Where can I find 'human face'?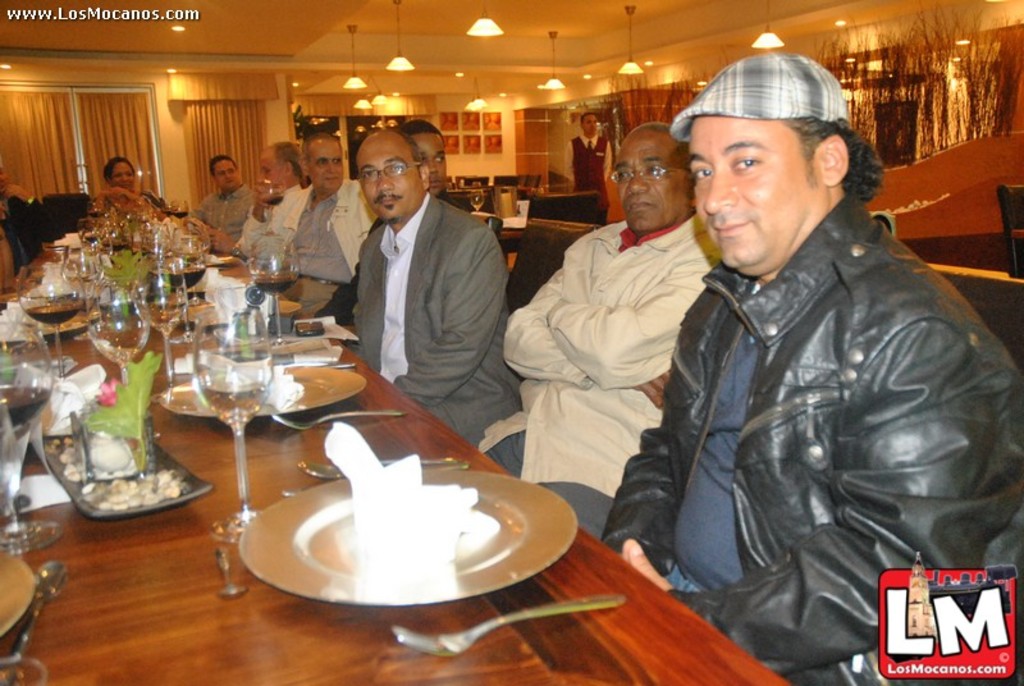
You can find it at bbox=(689, 111, 822, 273).
